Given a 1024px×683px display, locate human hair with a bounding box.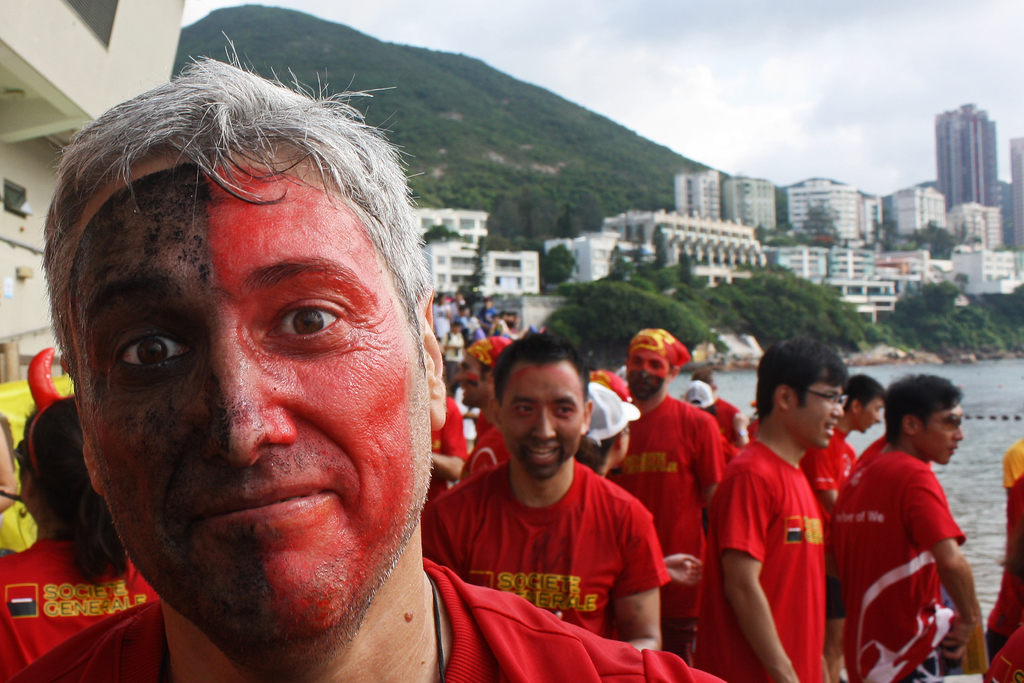
Located: (x1=40, y1=52, x2=435, y2=476).
